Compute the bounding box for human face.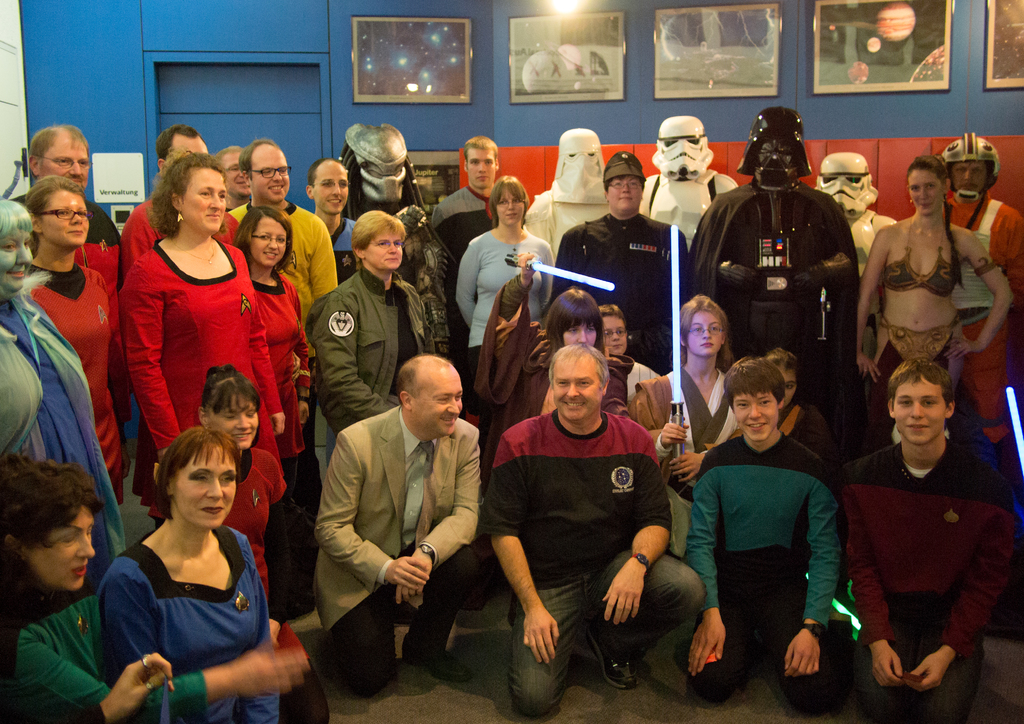
465, 146, 499, 197.
